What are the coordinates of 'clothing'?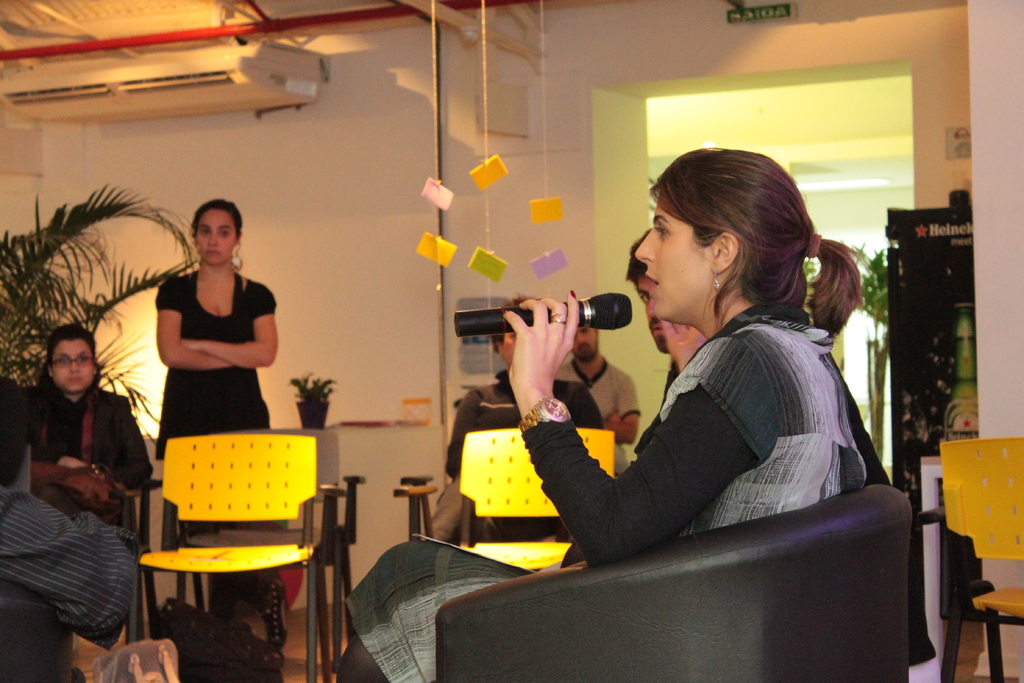
x1=474 y1=256 x2=876 y2=585.
